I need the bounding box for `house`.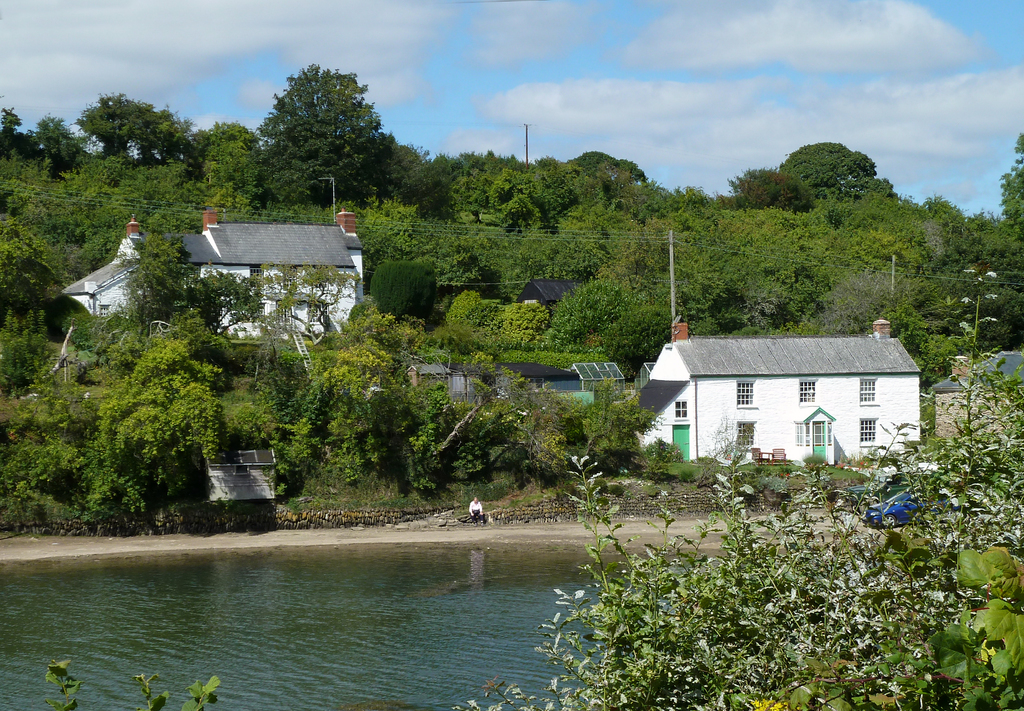
Here it is: 648, 315, 907, 467.
